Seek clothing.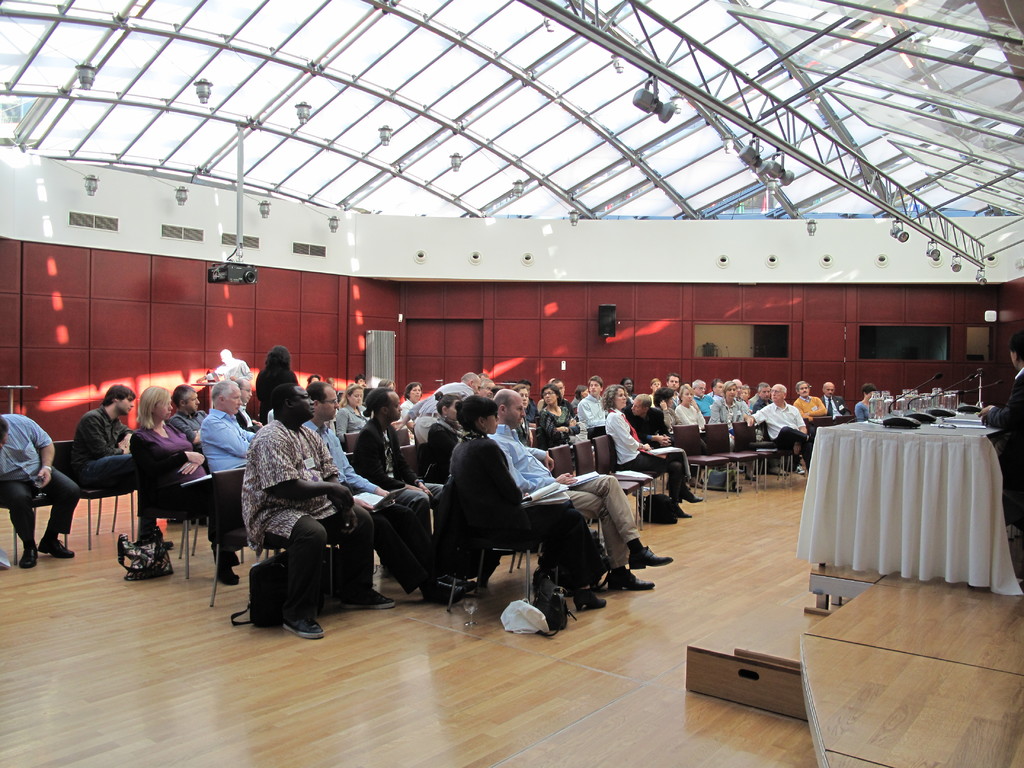
332:408:370:431.
